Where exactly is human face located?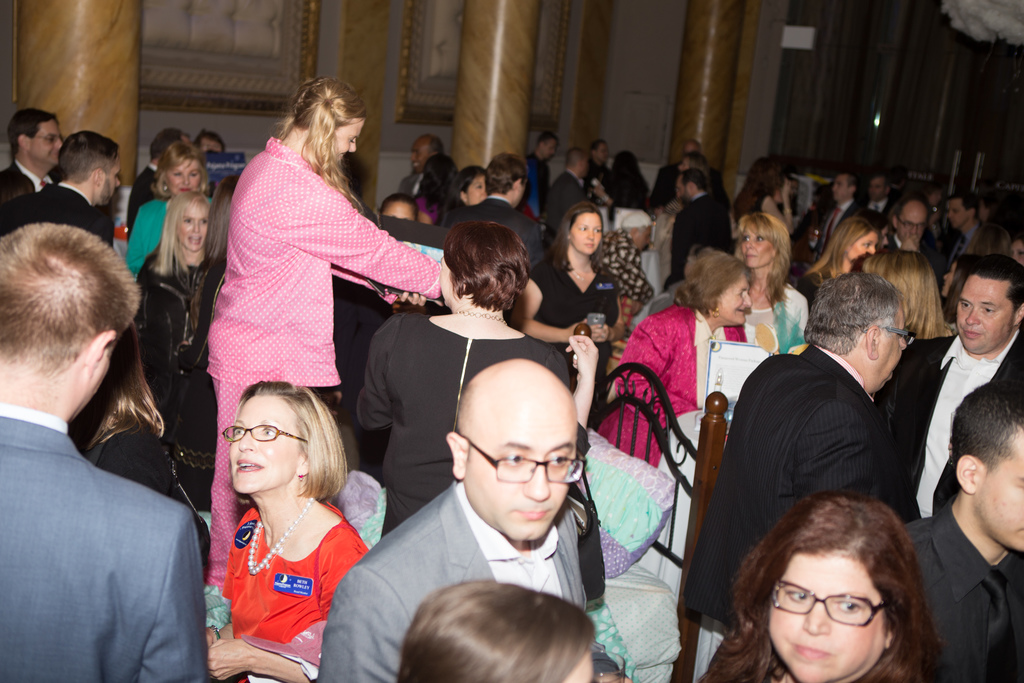
Its bounding box is [848,233,879,258].
